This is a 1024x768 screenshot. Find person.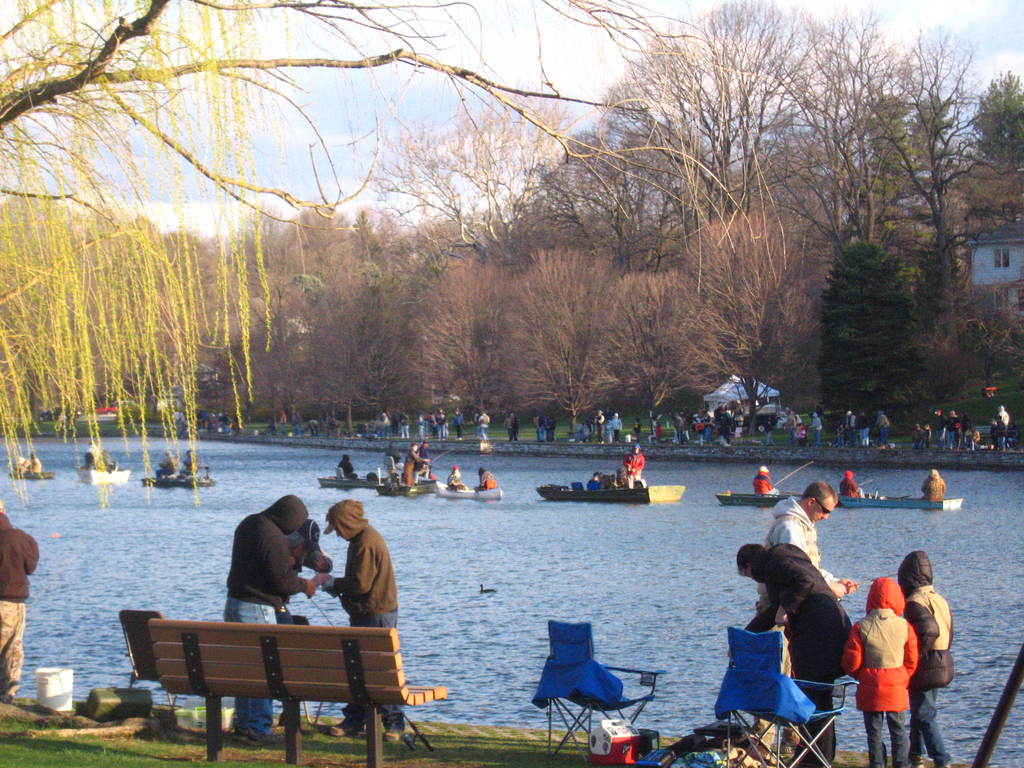
Bounding box: {"x1": 181, "y1": 447, "x2": 201, "y2": 479}.
